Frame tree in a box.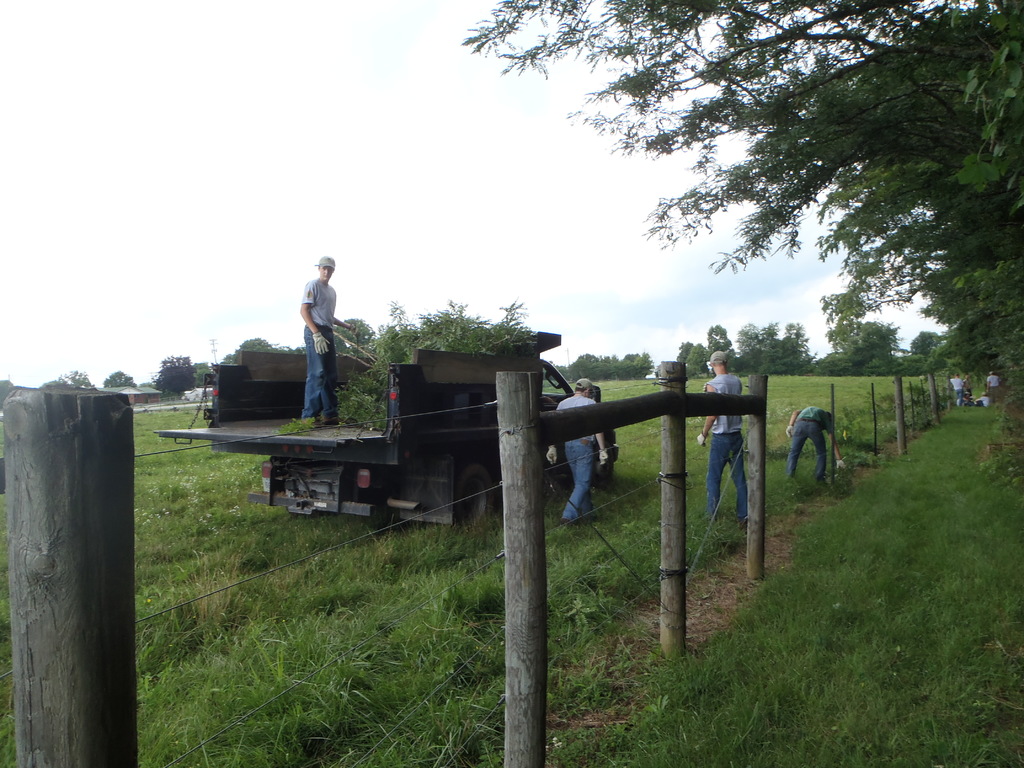
(x1=568, y1=354, x2=631, y2=379).
